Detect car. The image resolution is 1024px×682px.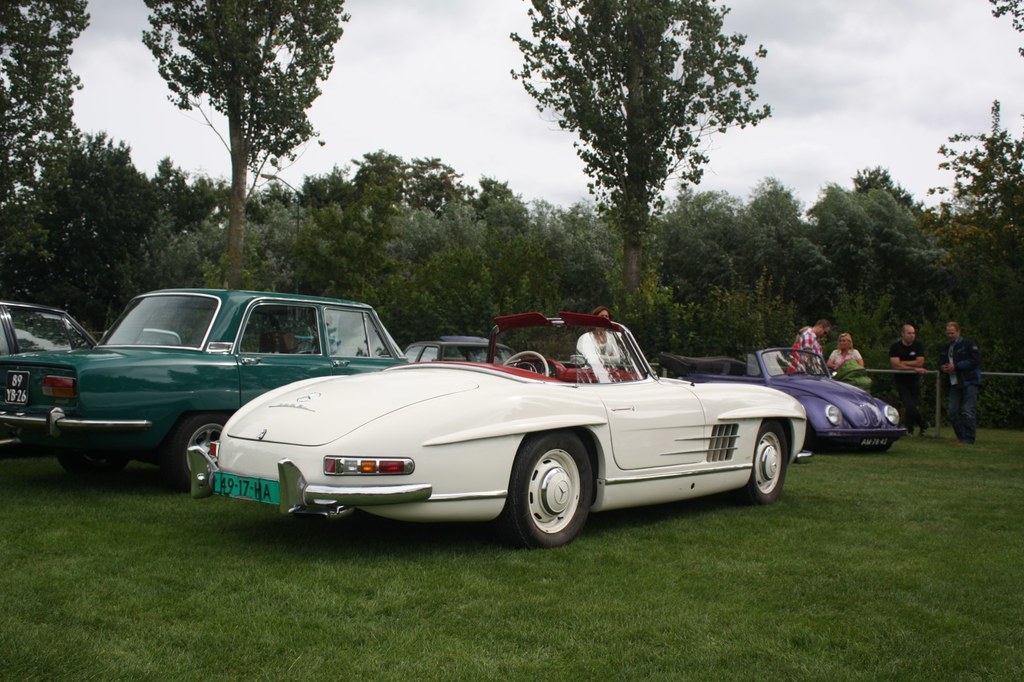
{"x1": 0, "y1": 304, "x2": 105, "y2": 356}.
